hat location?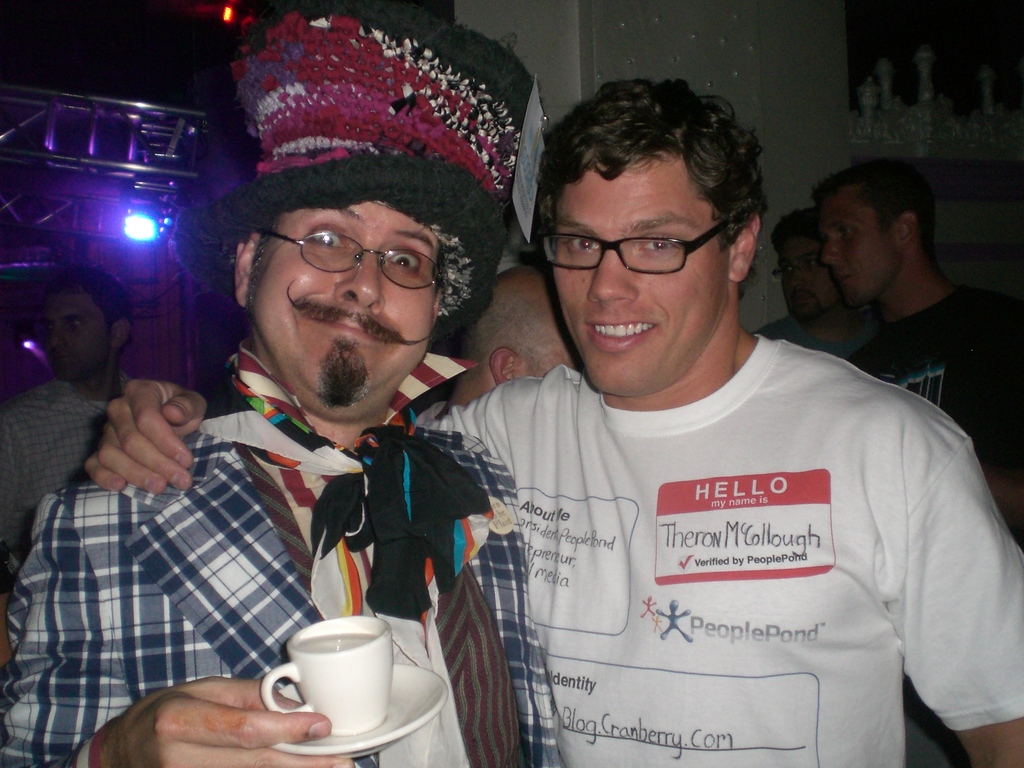
x1=195, y1=0, x2=540, y2=347
